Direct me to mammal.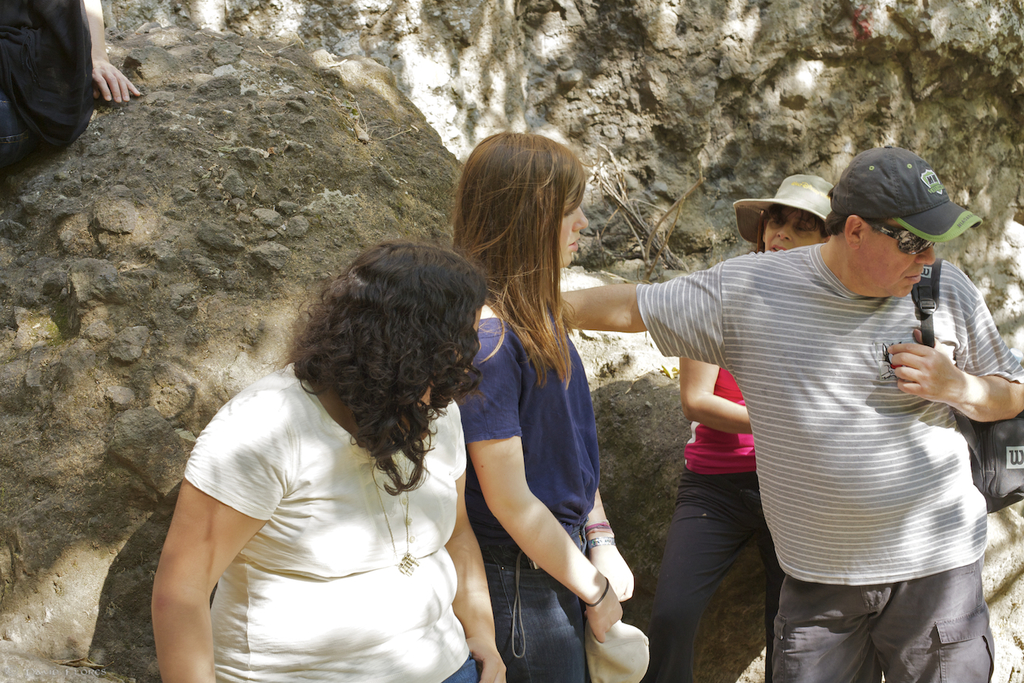
Direction: 455:126:636:682.
